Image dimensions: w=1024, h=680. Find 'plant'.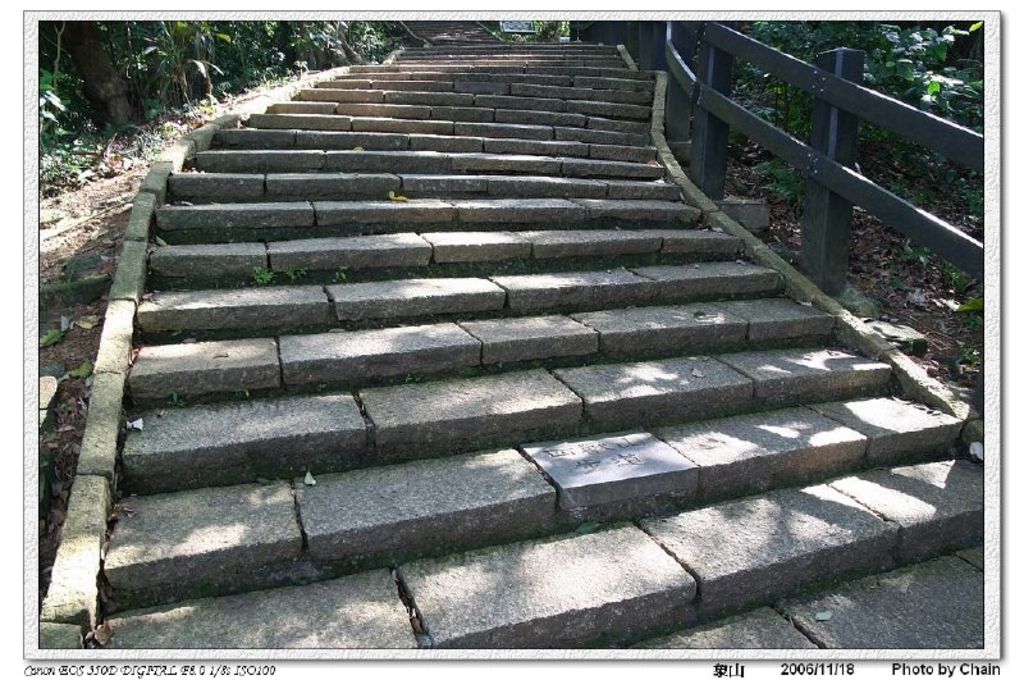
251, 263, 275, 287.
